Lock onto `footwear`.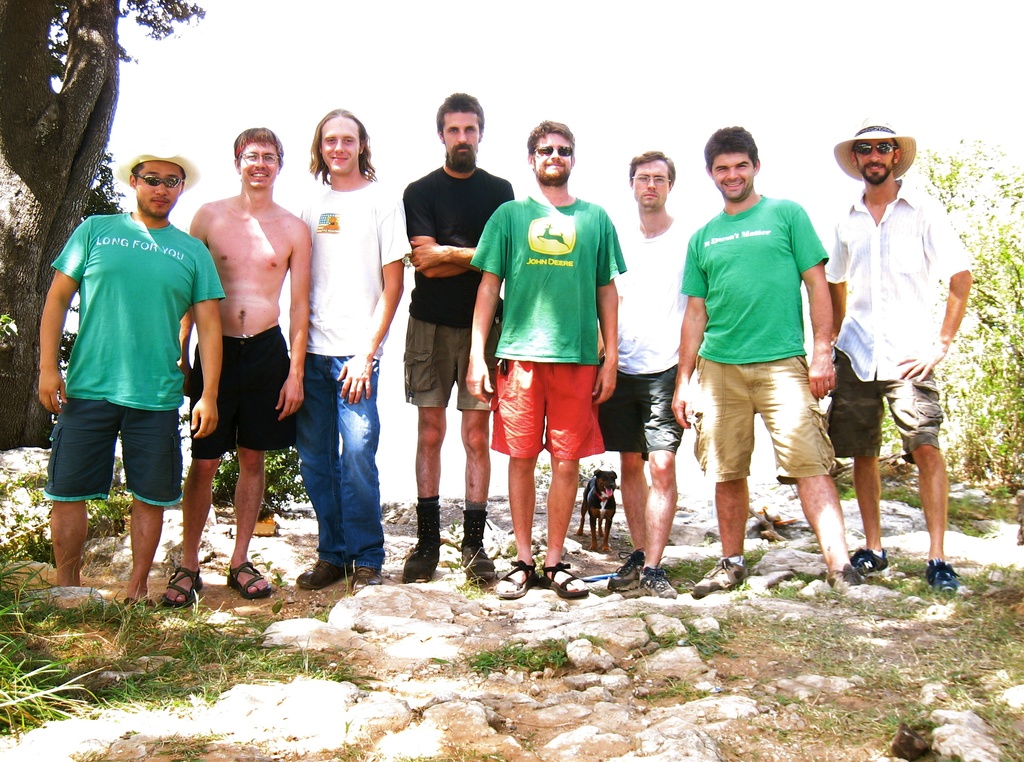
Locked: 849,542,895,580.
